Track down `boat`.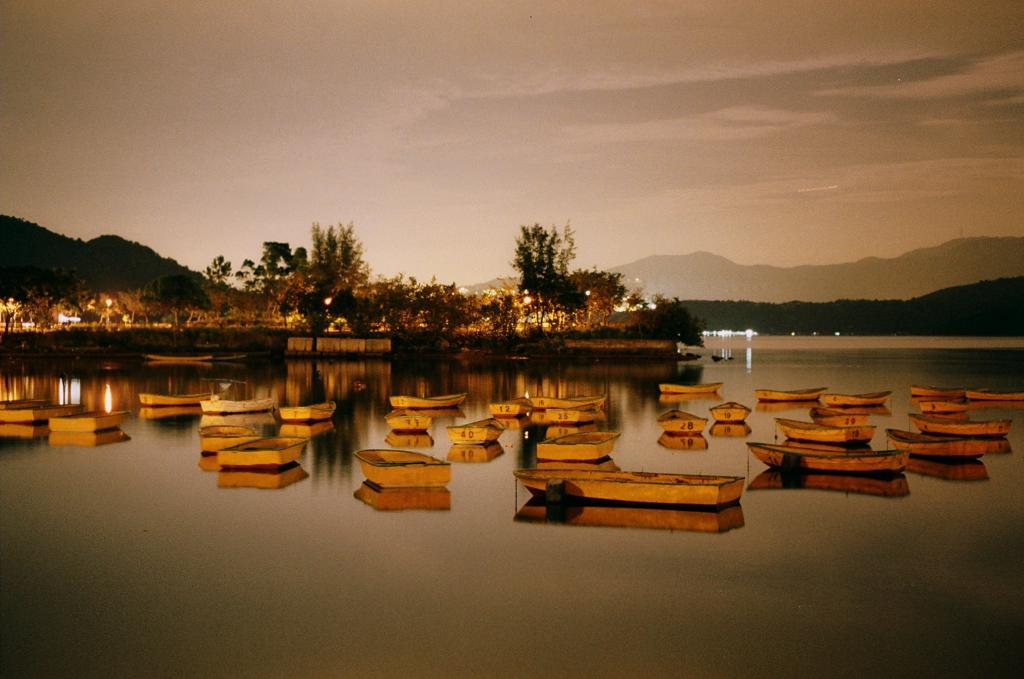
Tracked to bbox=(658, 407, 711, 436).
